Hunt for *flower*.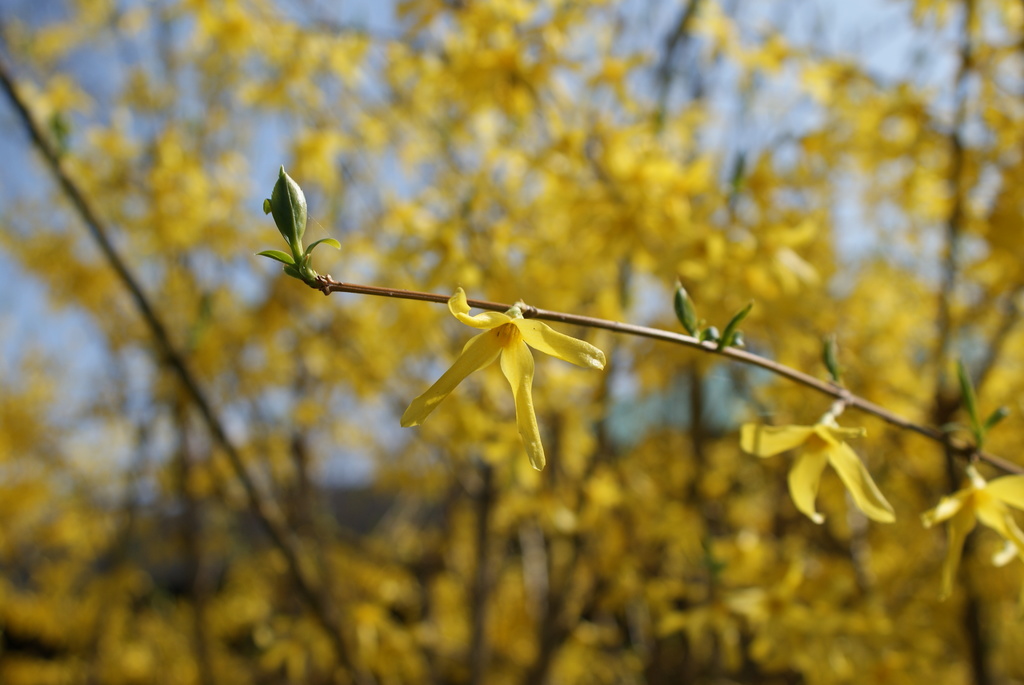
Hunted down at bbox=(738, 408, 908, 524).
